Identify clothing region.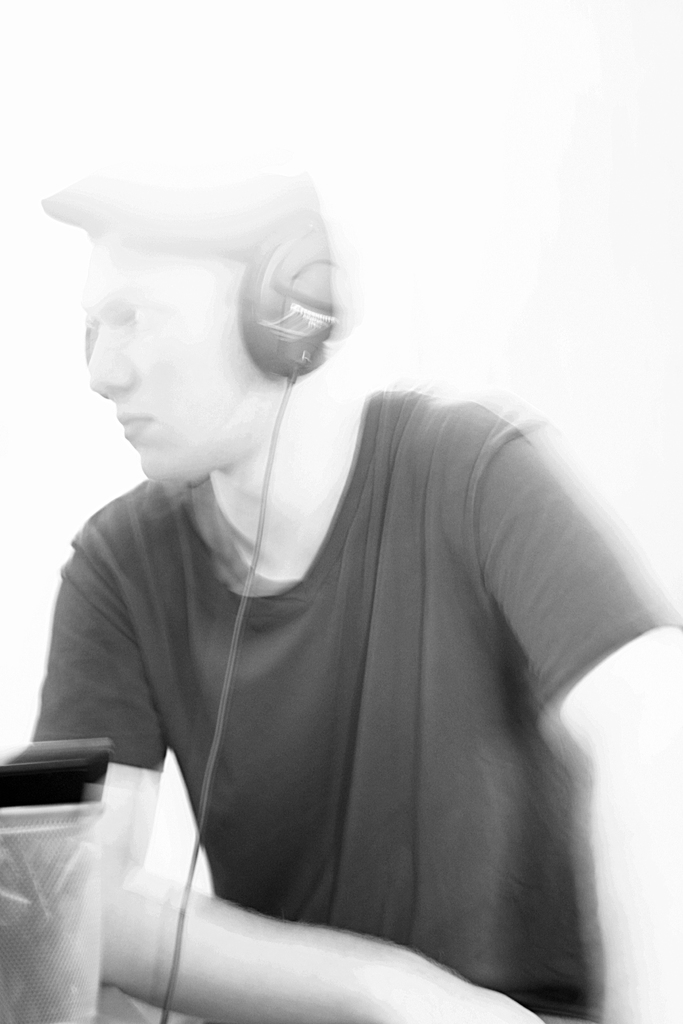
Region: {"left": 35, "top": 278, "right": 628, "bottom": 1008}.
